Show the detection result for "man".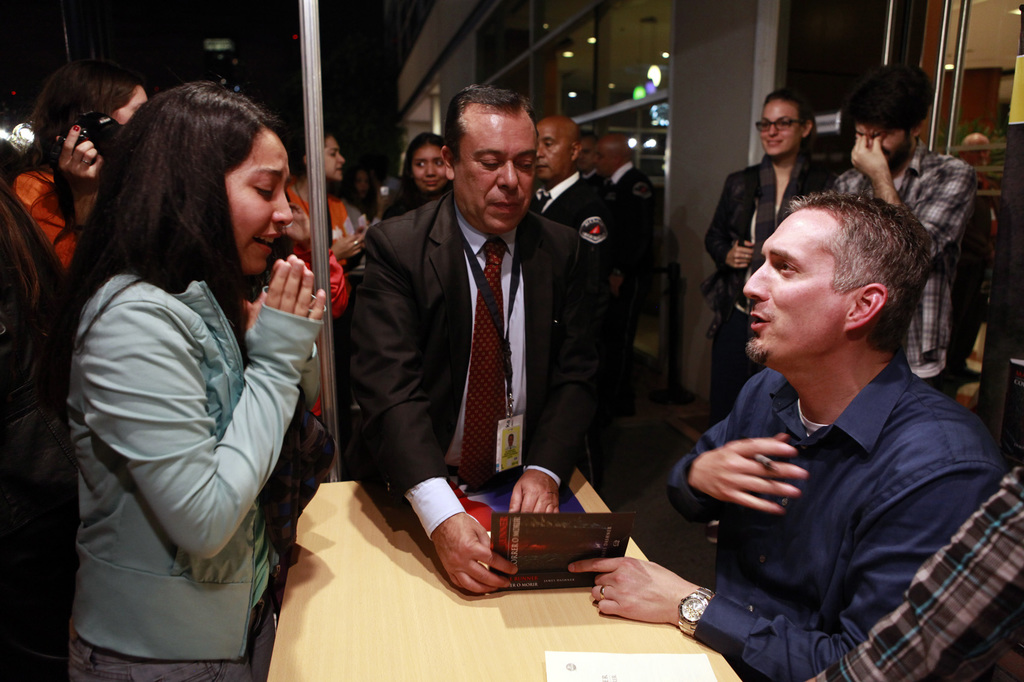
locate(351, 83, 601, 598).
